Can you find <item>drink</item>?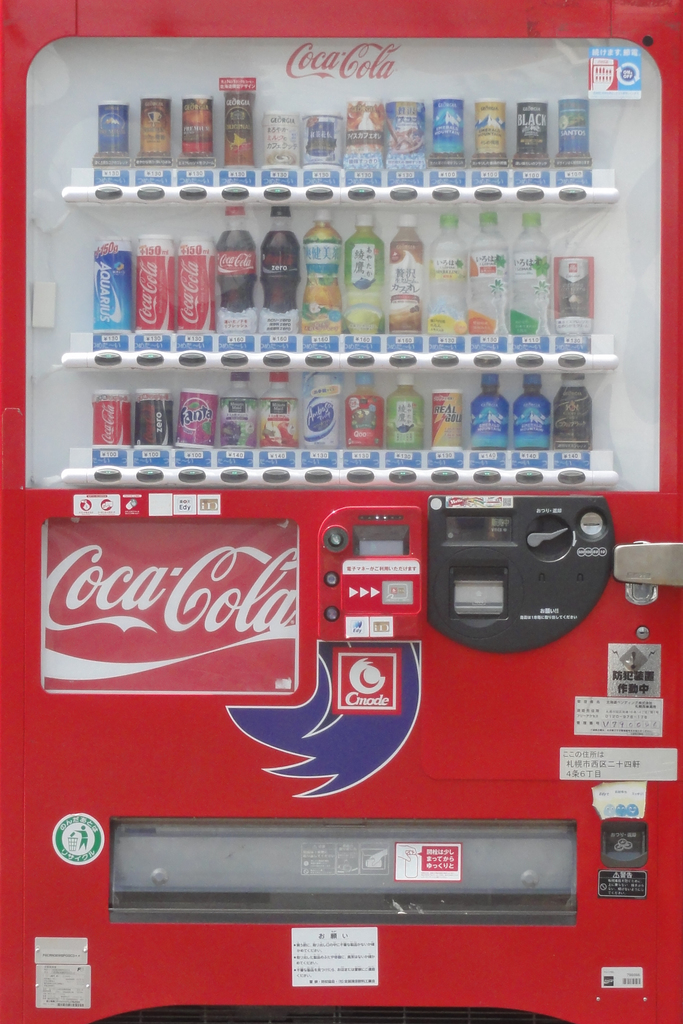
Yes, bounding box: bbox=(388, 379, 425, 447).
